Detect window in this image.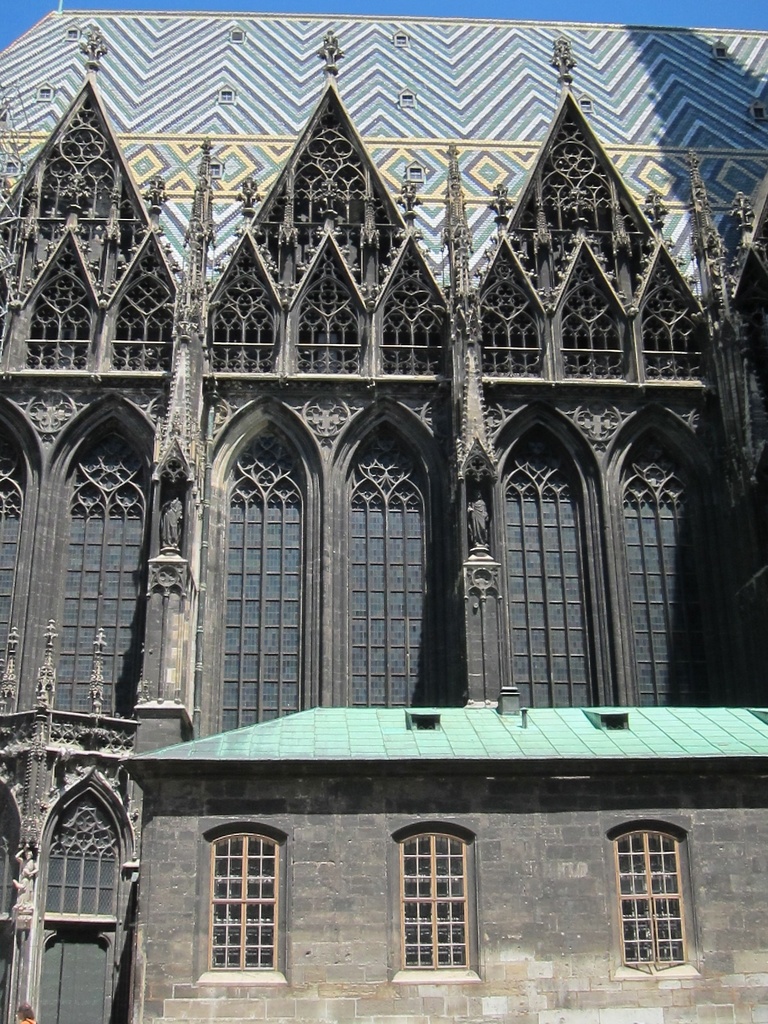
Detection: crop(506, 420, 596, 707).
